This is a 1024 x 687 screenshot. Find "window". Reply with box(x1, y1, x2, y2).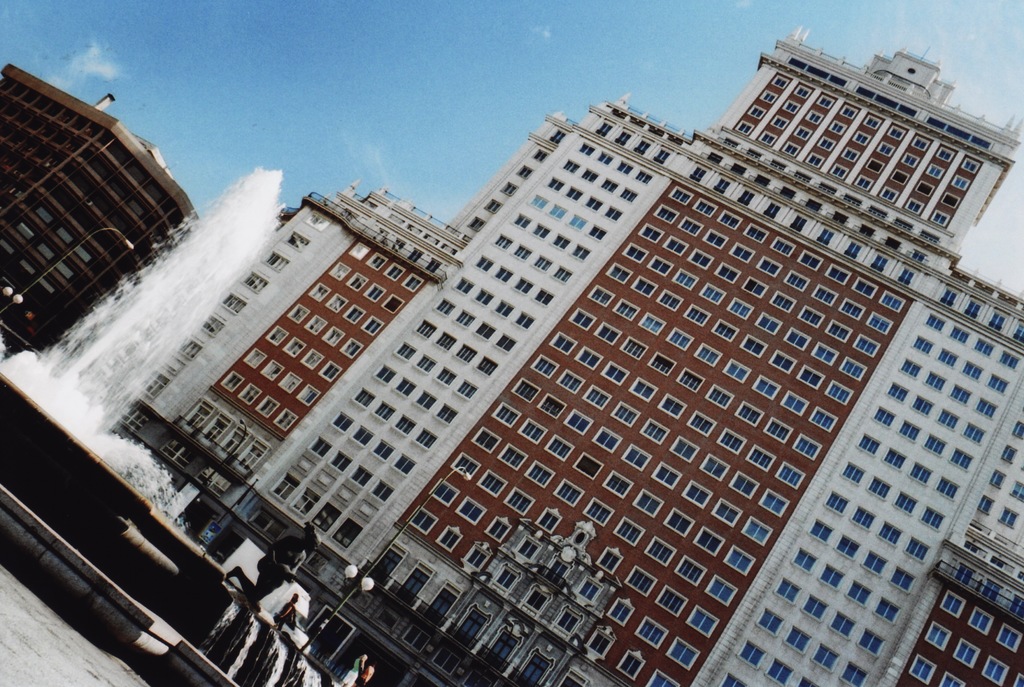
box(497, 444, 526, 465).
